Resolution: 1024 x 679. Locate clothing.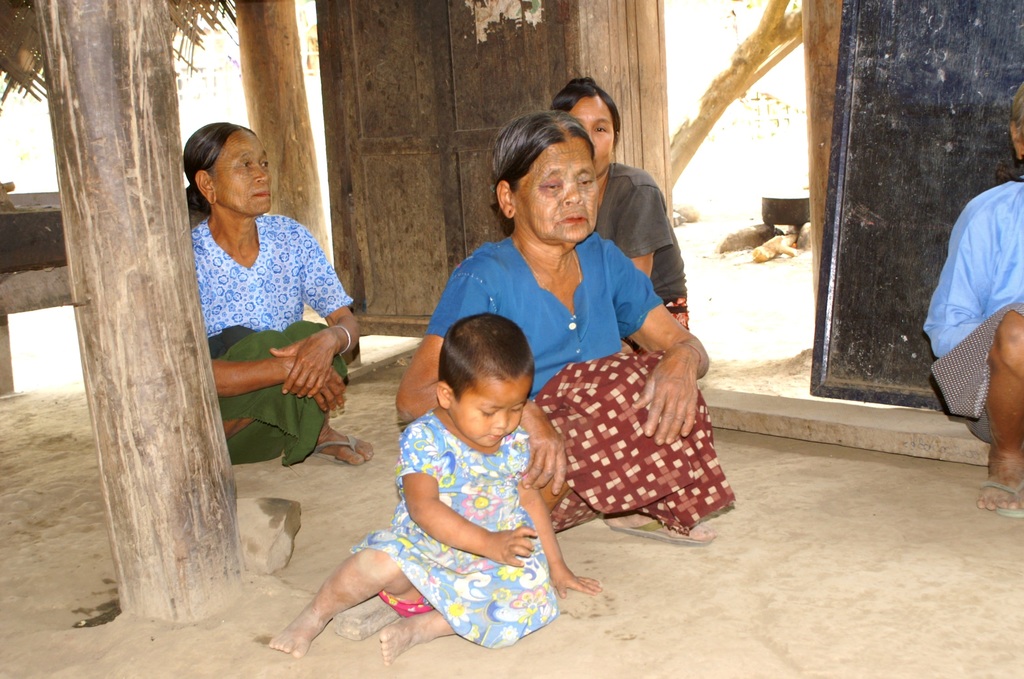
<bbox>348, 409, 562, 652</bbox>.
